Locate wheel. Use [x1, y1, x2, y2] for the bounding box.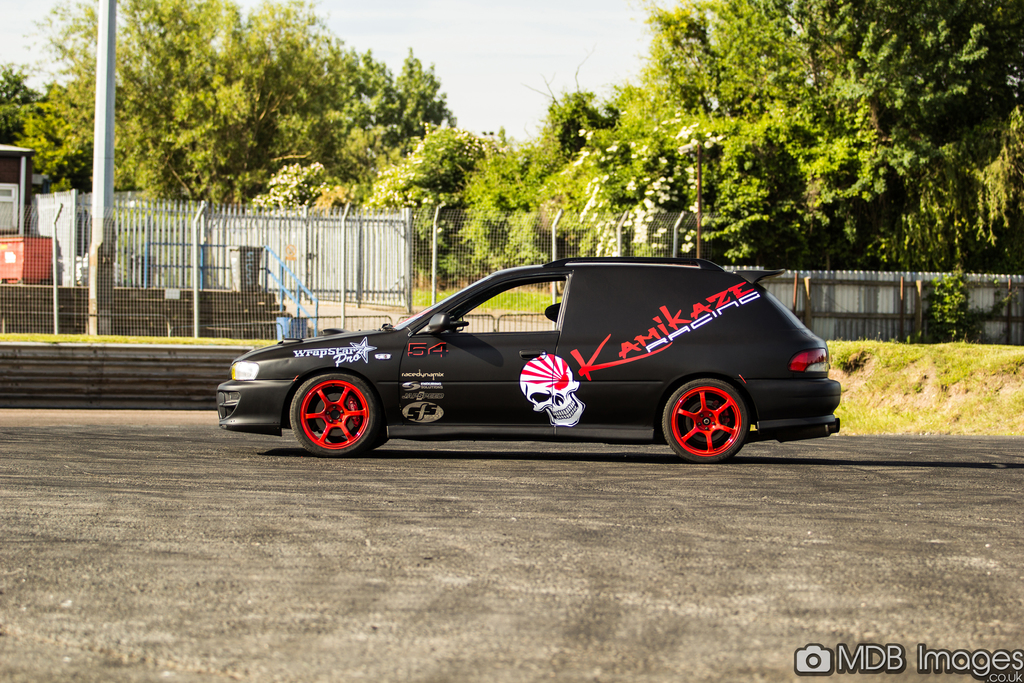
[282, 368, 376, 459].
